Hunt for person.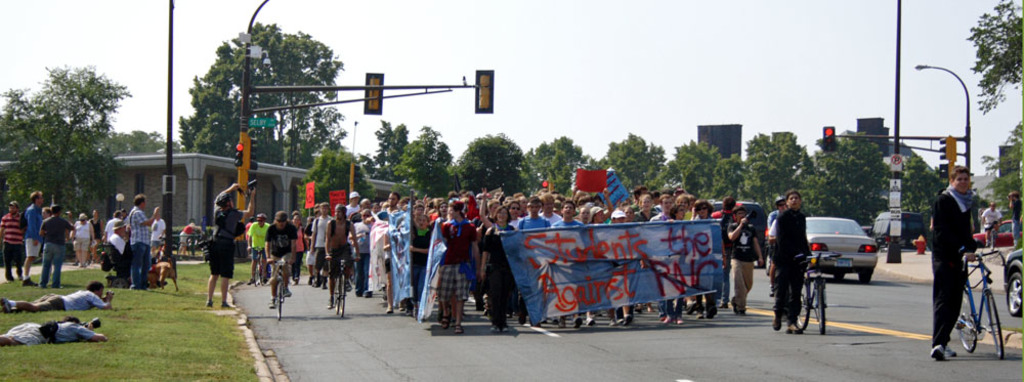
Hunted down at x1=979 y1=202 x2=998 y2=250.
